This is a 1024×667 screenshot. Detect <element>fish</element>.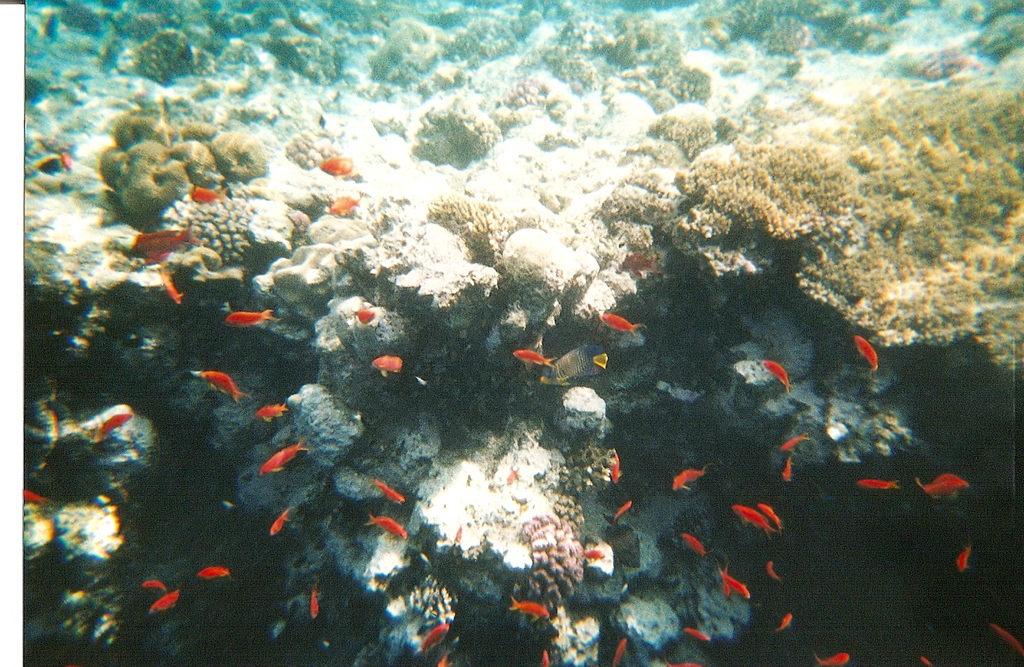
x1=595 y1=312 x2=638 y2=337.
